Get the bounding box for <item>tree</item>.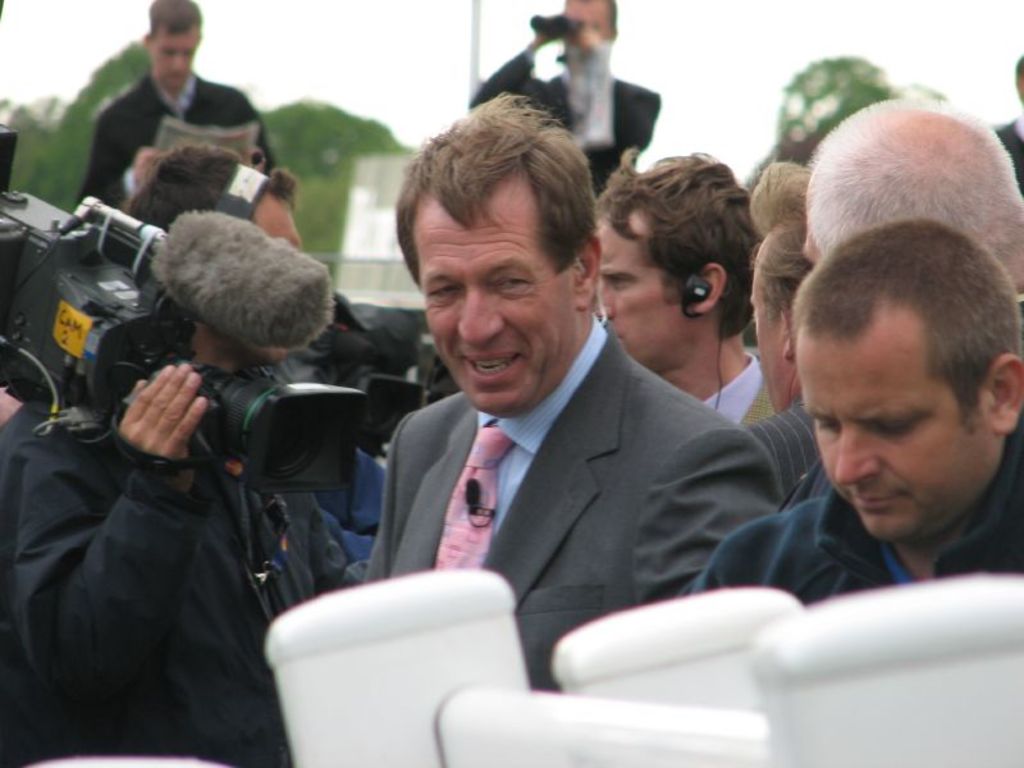
locate(54, 45, 148, 205).
